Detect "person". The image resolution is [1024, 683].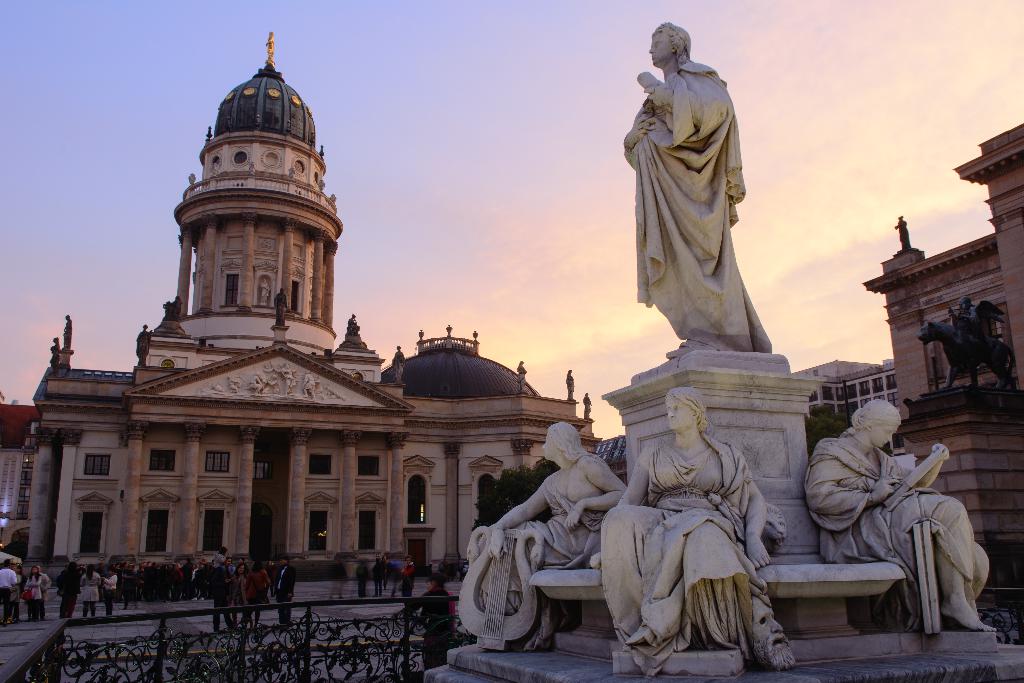
rect(101, 564, 119, 623).
